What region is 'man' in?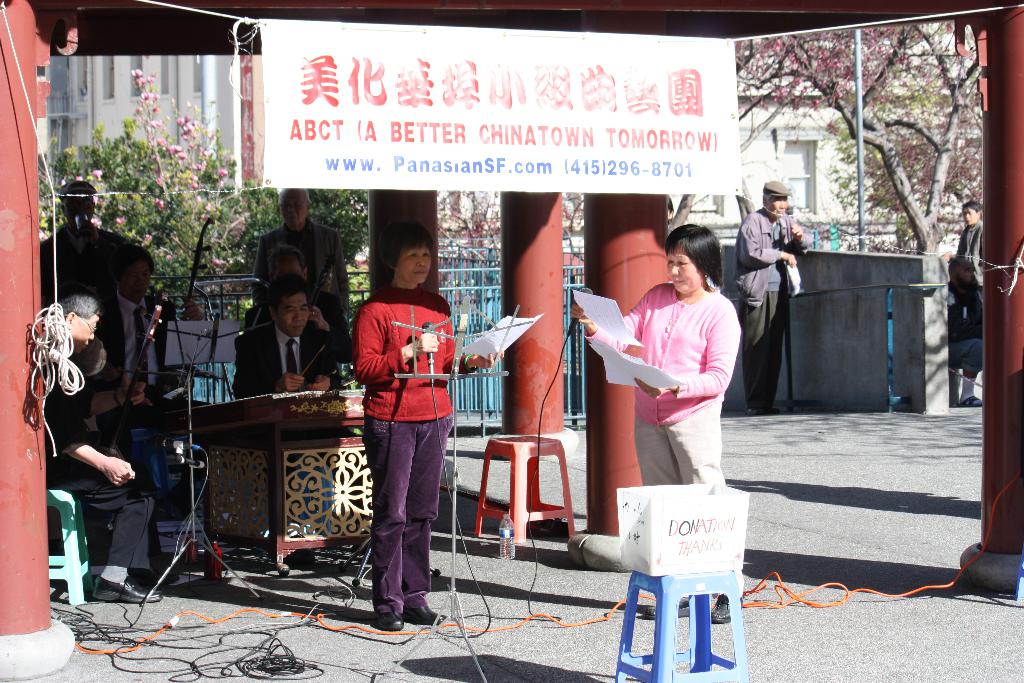
<bbox>240, 241, 358, 347</bbox>.
